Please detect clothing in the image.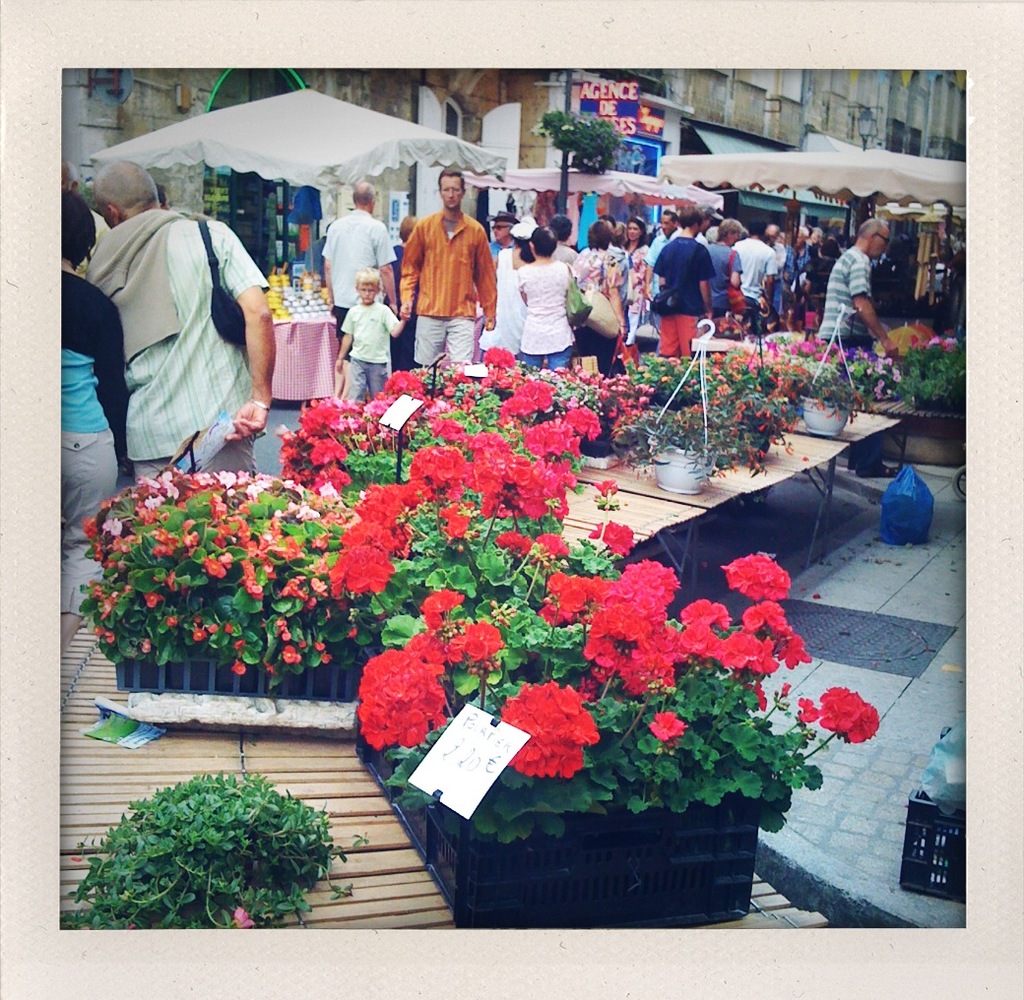
bbox(774, 244, 795, 301).
